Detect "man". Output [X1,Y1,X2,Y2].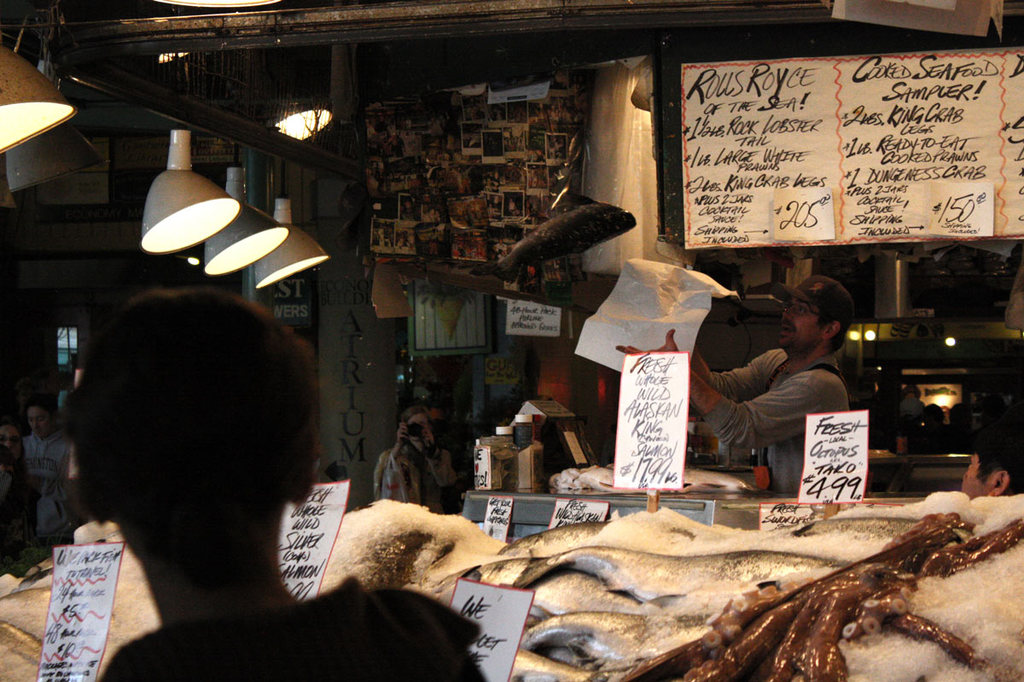
[30,275,396,668].
